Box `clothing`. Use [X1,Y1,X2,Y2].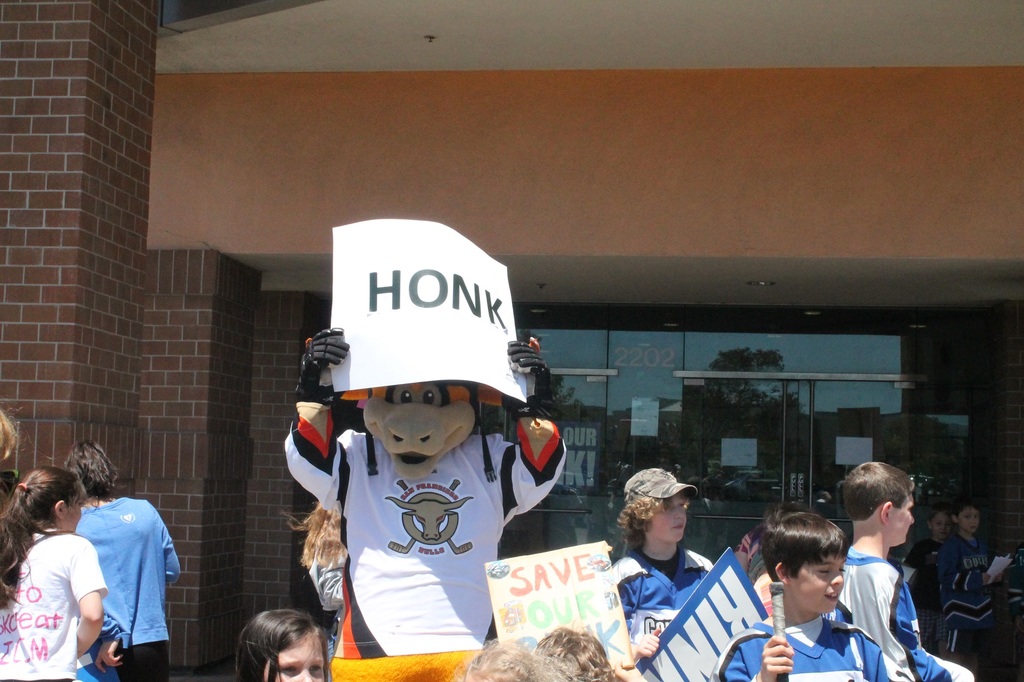
[830,540,971,681].
